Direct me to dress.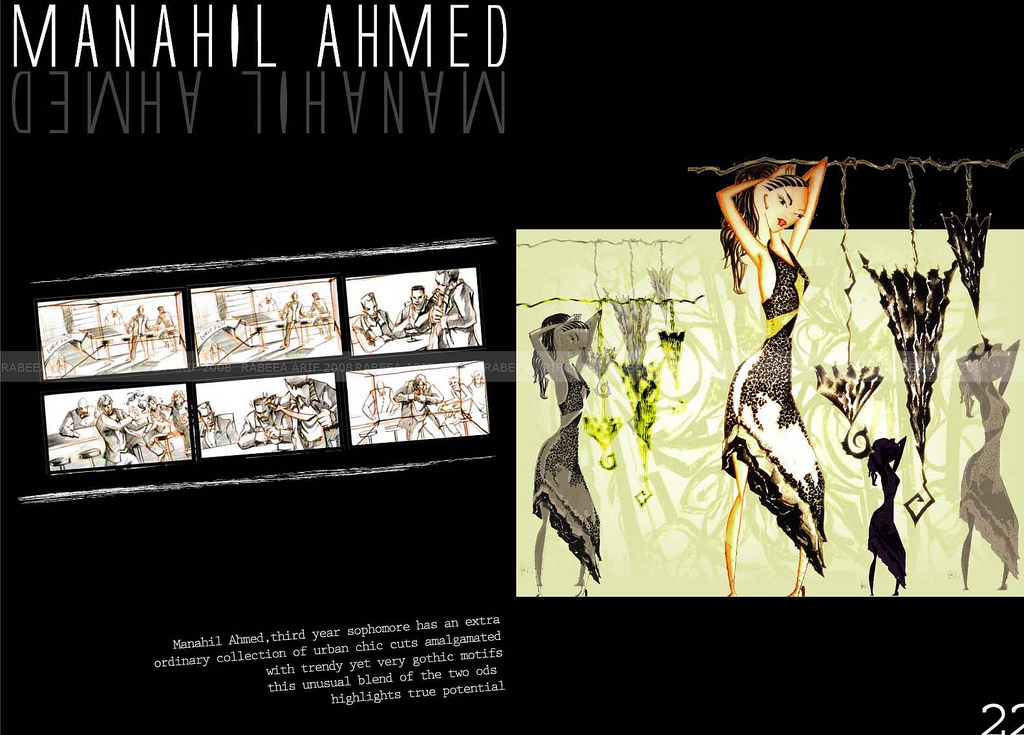
Direction: [left=717, top=237, right=827, bottom=572].
